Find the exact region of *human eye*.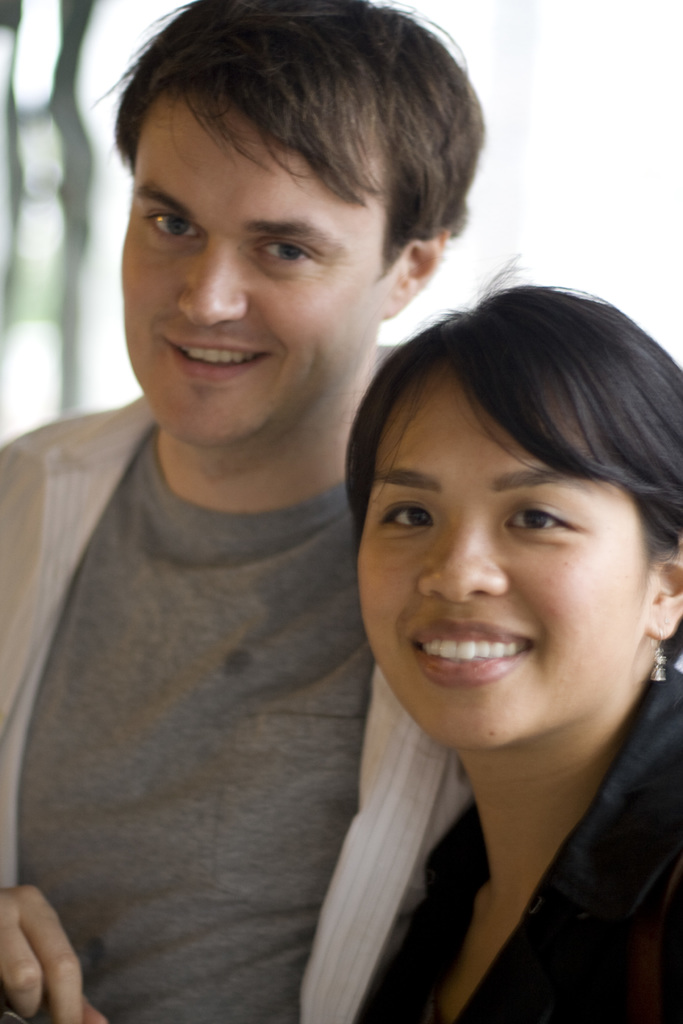
Exact region: pyautogui.locateOnScreen(134, 202, 210, 246).
